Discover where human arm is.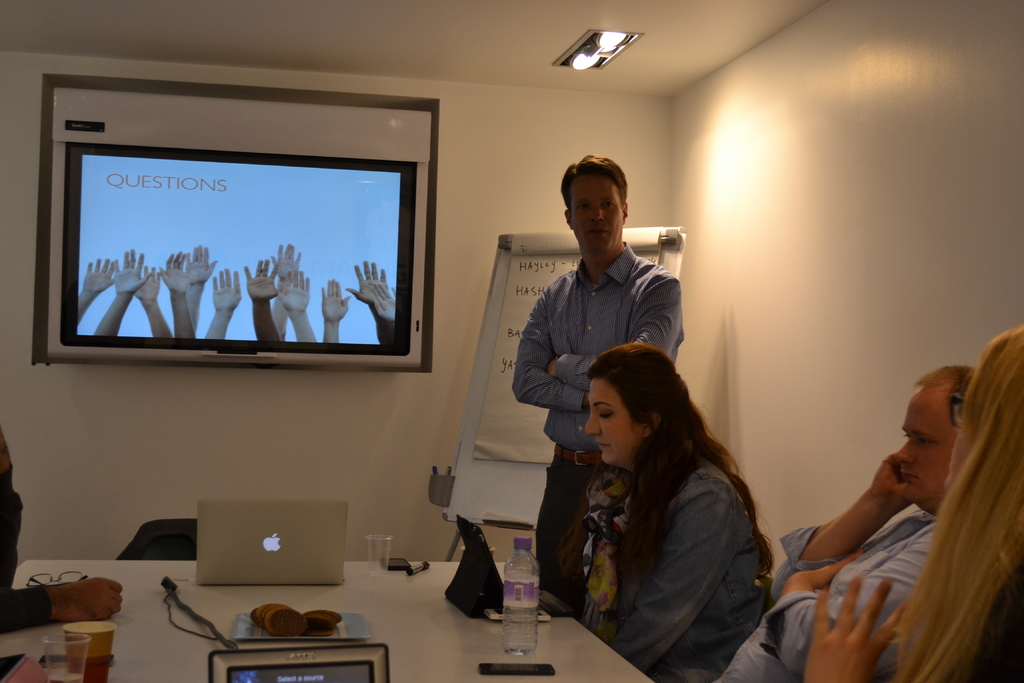
Discovered at (x1=788, y1=549, x2=975, y2=670).
